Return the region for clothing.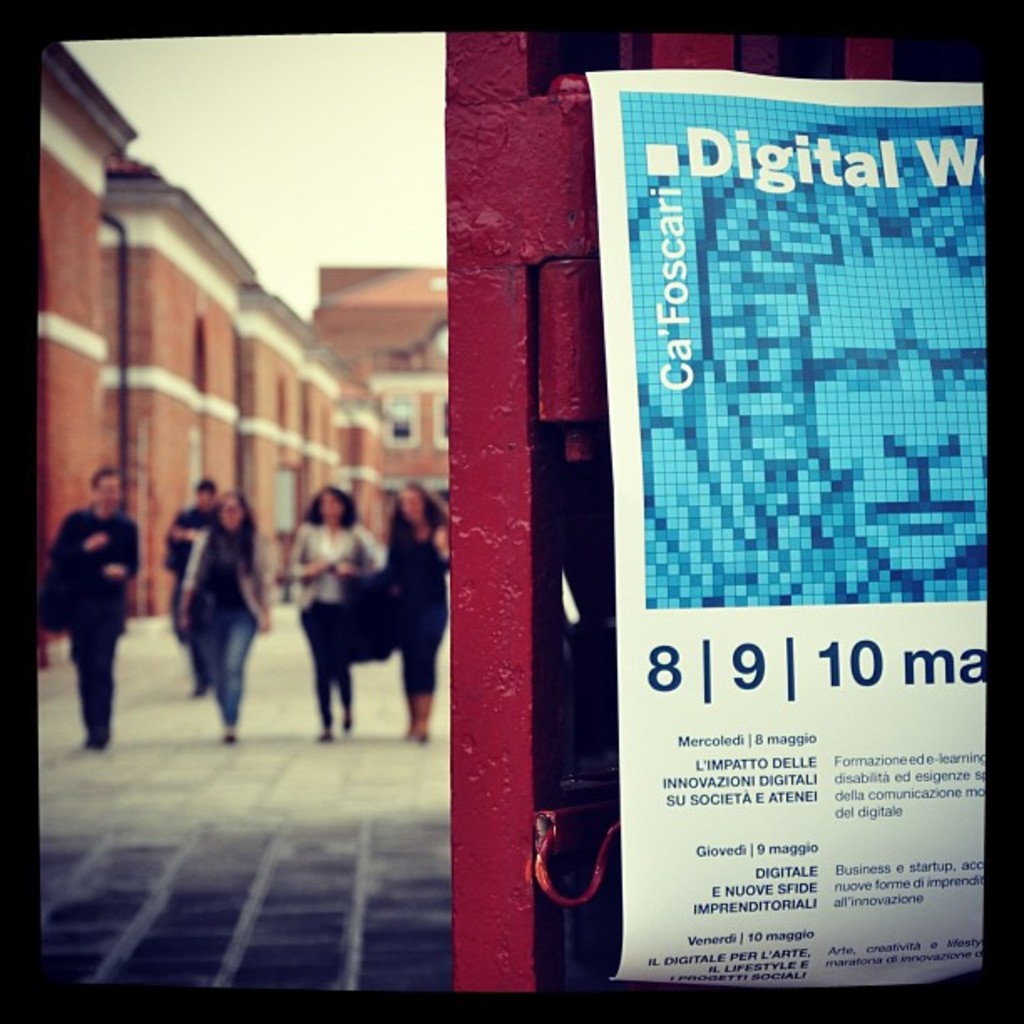
<bbox>281, 519, 365, 716</bbox>.
